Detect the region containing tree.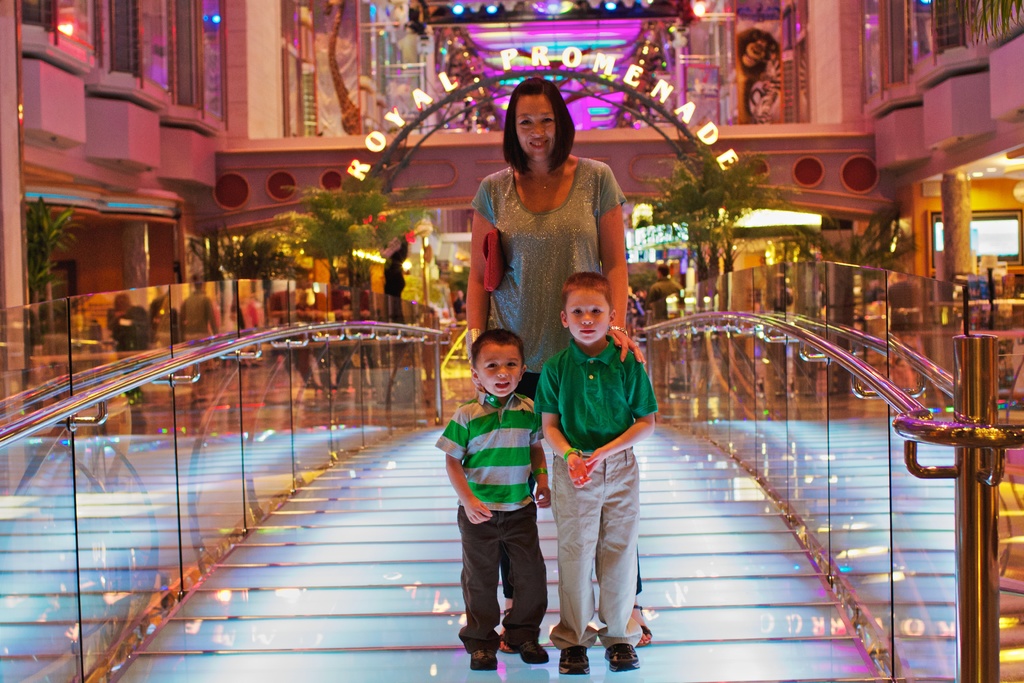
645/140/759/277.
